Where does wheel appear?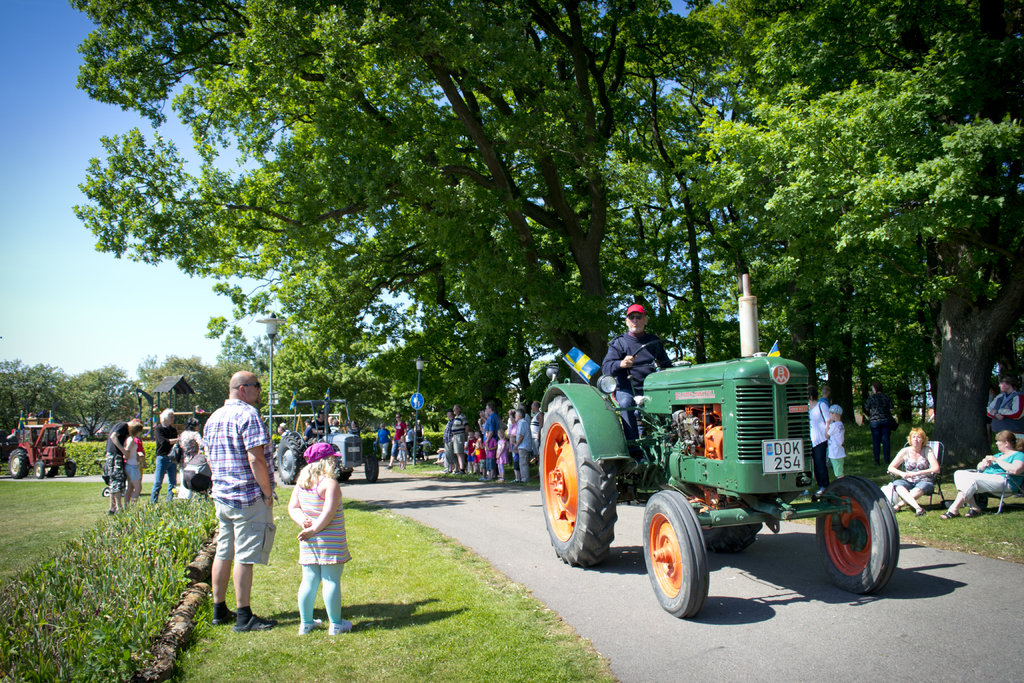
Appears at locate(277, 434, 305, 485).
